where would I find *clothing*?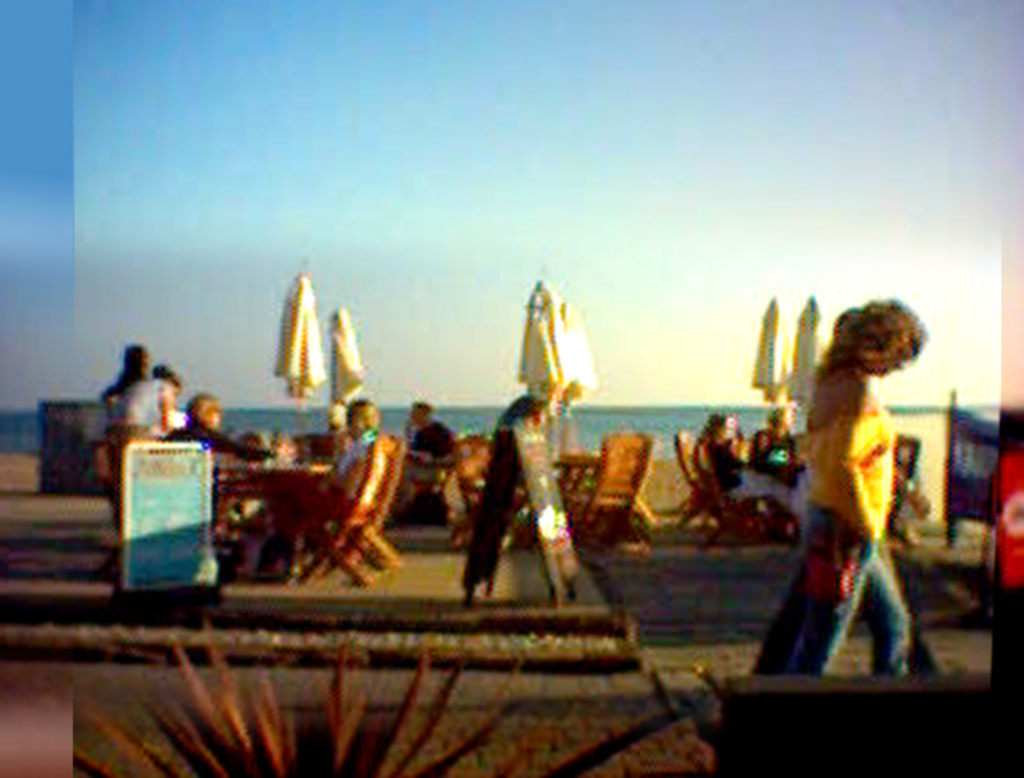
At [x1=749, y1=434, x2=799, y2=481].
